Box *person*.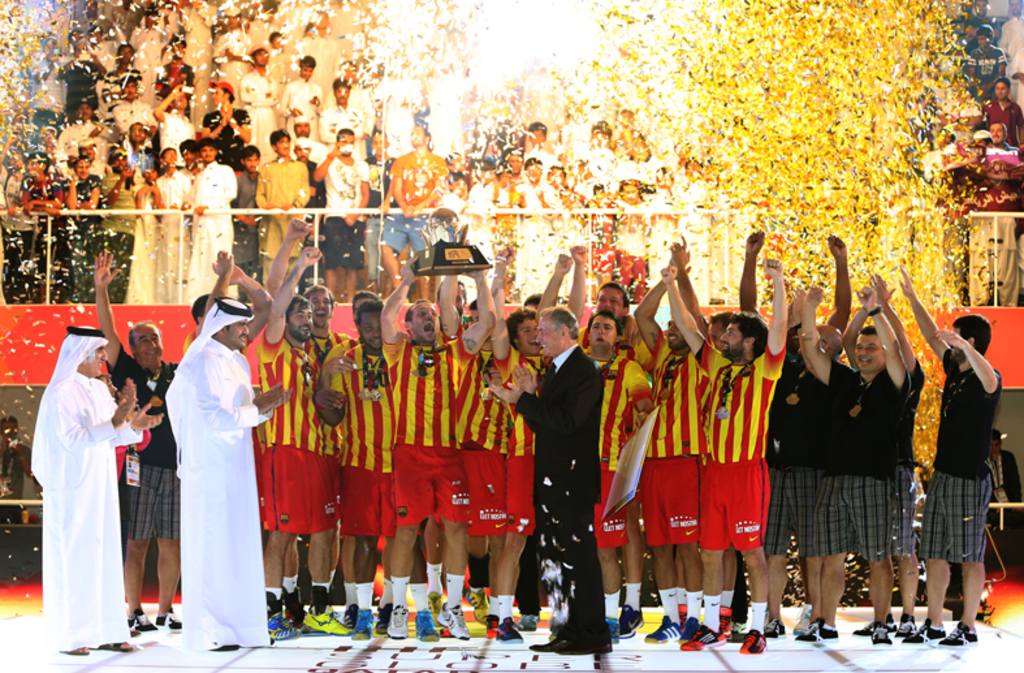
l=156, t=39, r=196, b=92.
